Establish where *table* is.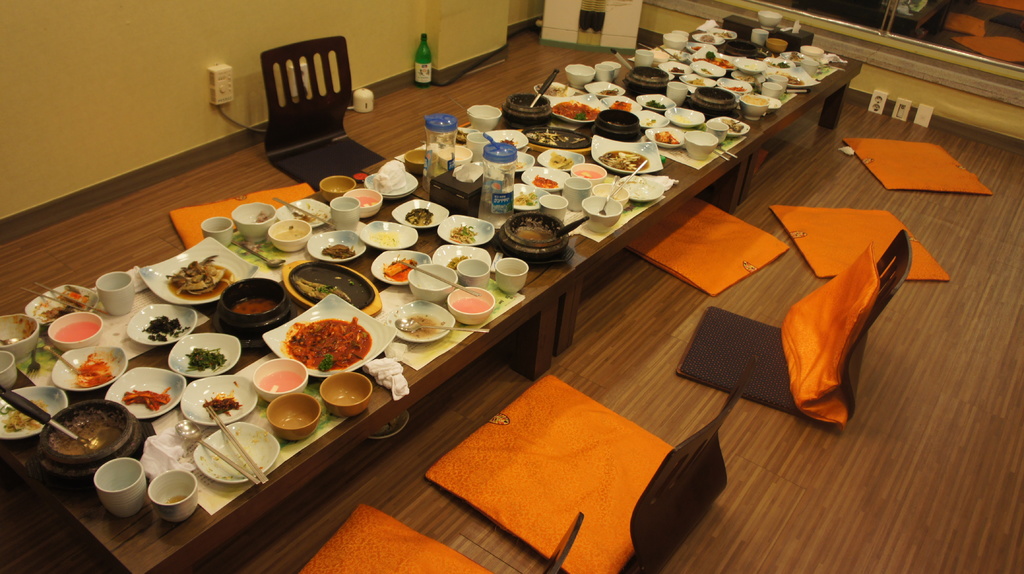
Established at l=359, t=13, r=768, b=353.
